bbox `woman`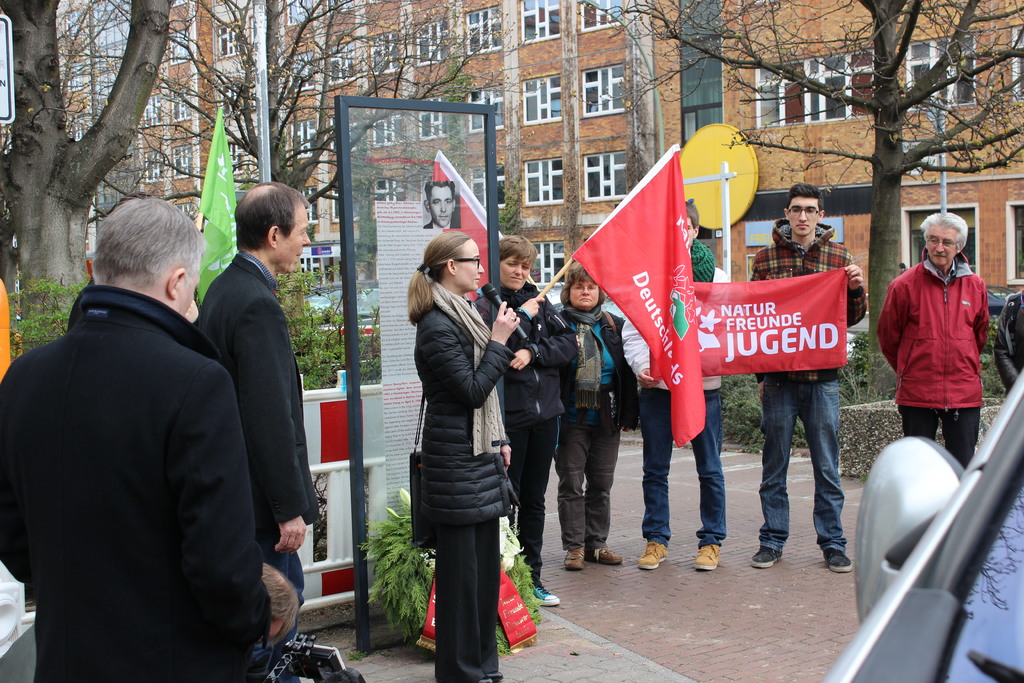
bbox(472, 232, 579, 607)
